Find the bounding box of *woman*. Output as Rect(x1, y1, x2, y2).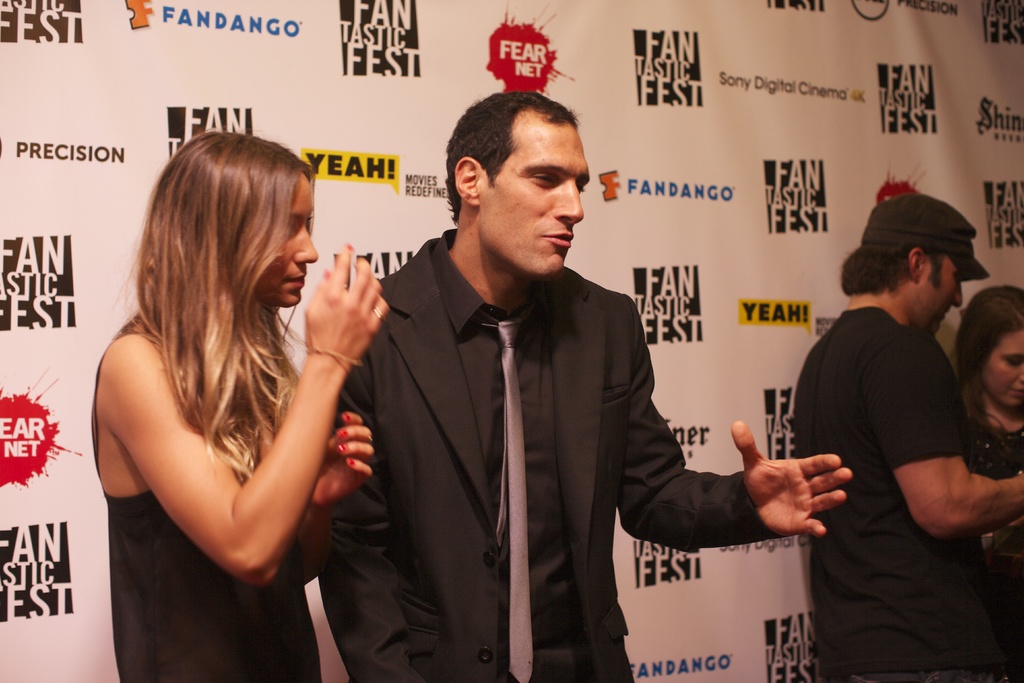
Rect(81, 89, 393, 682).
